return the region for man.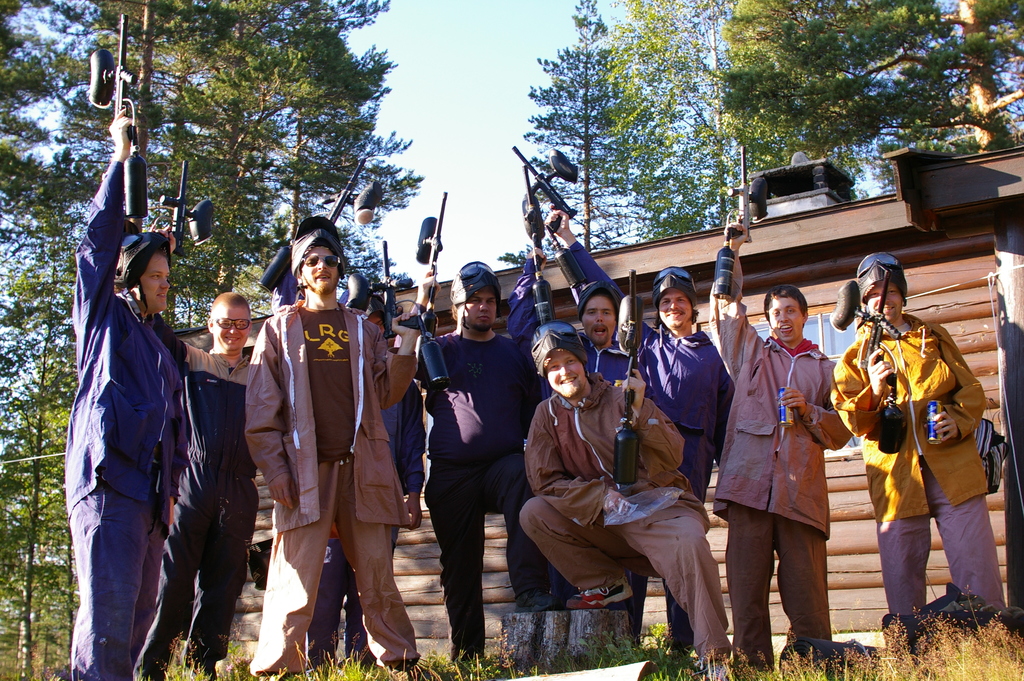
506, 258, 651, 649.
